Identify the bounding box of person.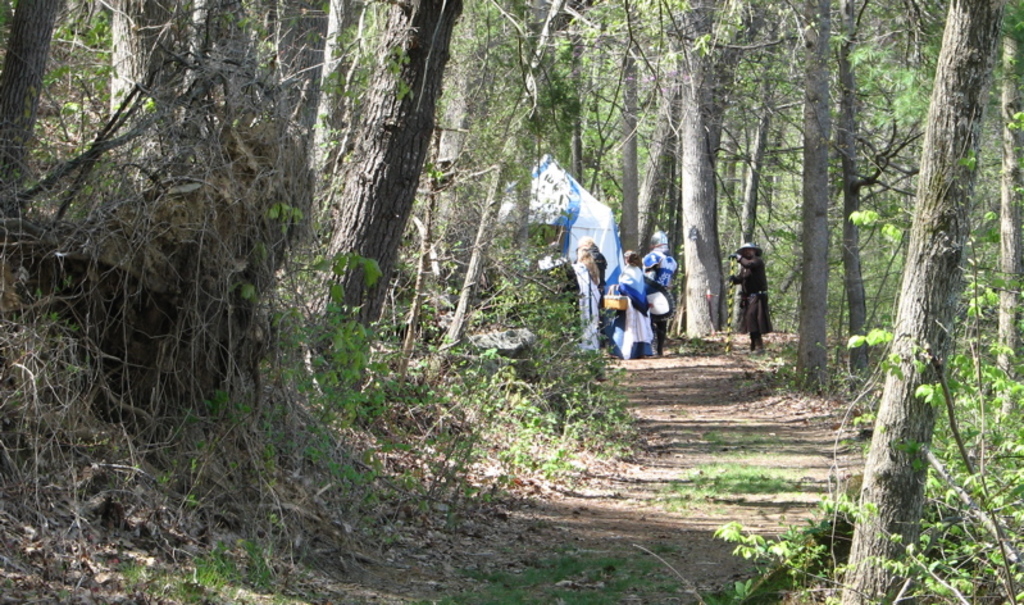
[614,250,661,359].
